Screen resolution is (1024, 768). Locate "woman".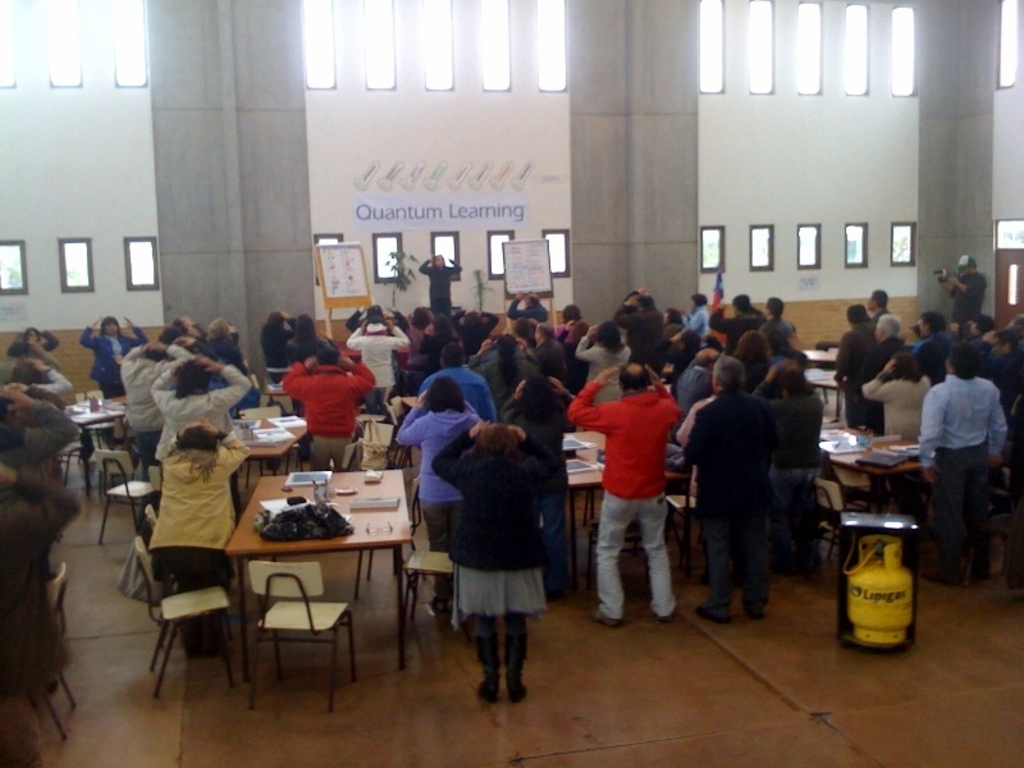
(422,255,463,314).
